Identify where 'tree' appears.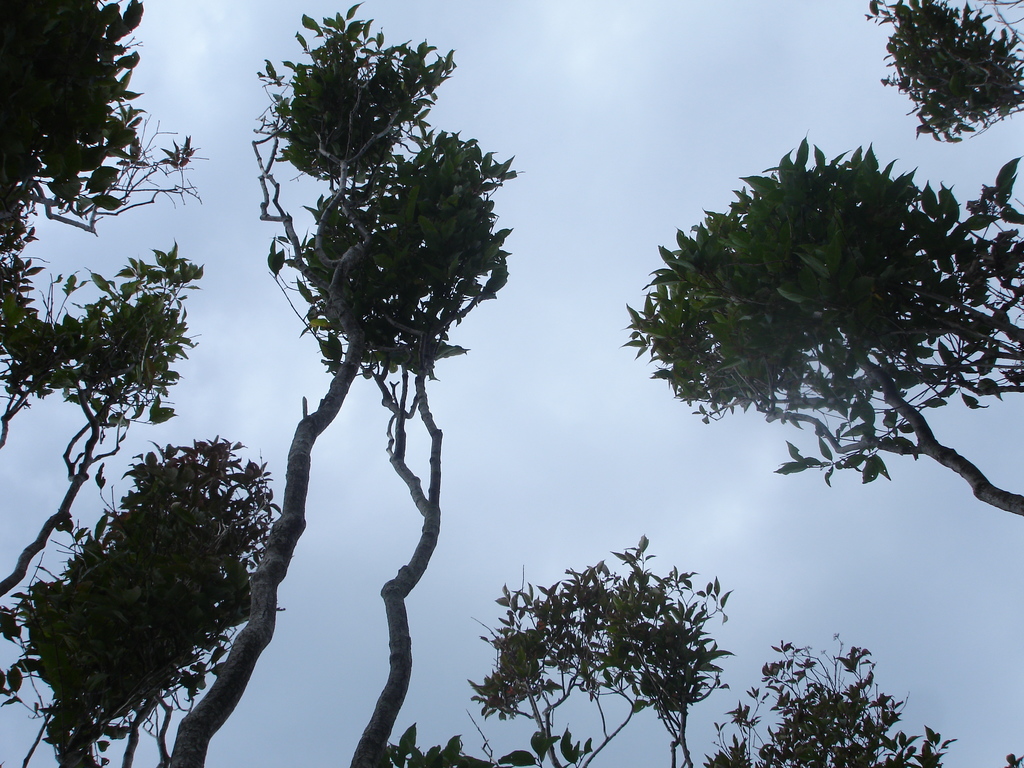
Appears at 619, 0, 1023, 517.
